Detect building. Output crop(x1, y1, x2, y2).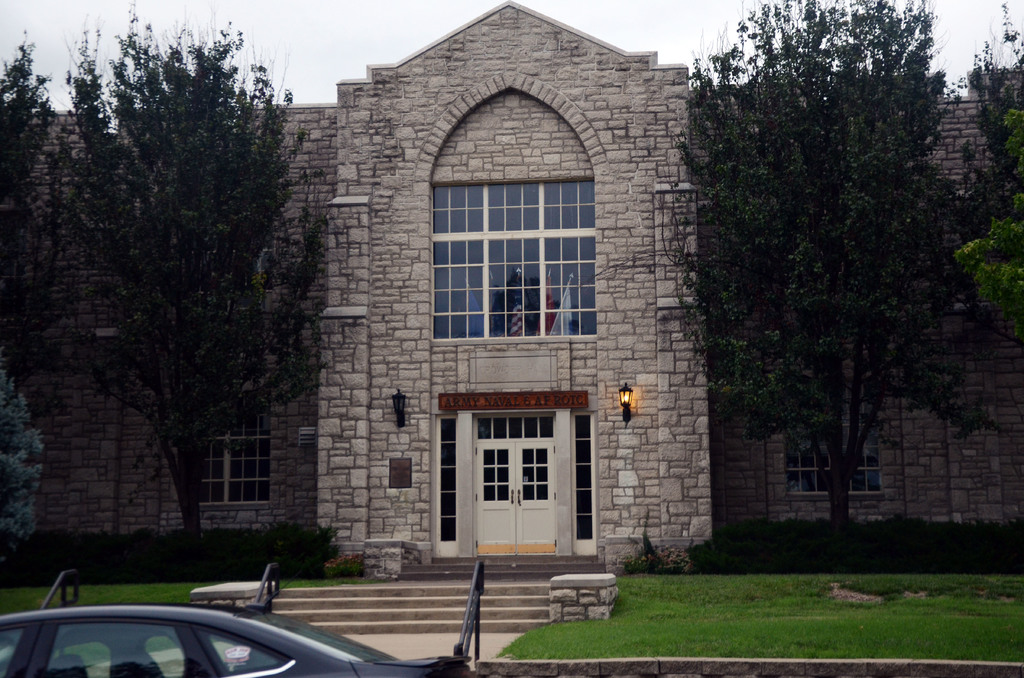
crop(0, 0, 1023, 636).
